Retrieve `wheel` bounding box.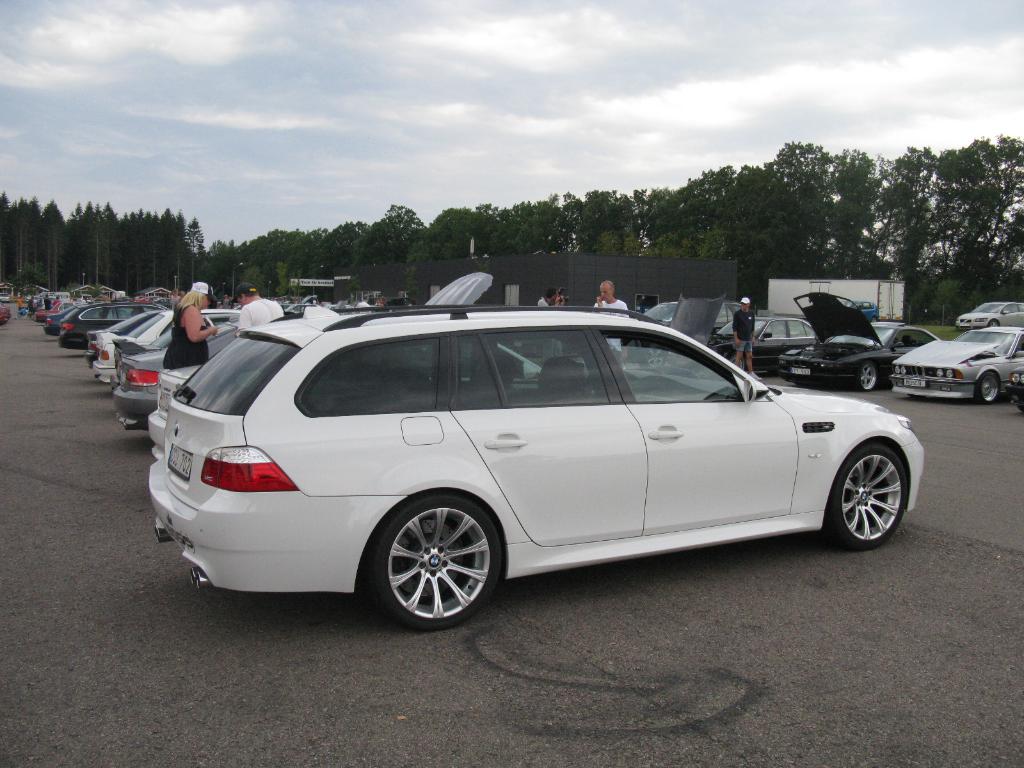
Bounding box: select_region(365, 496, 500, 632).
